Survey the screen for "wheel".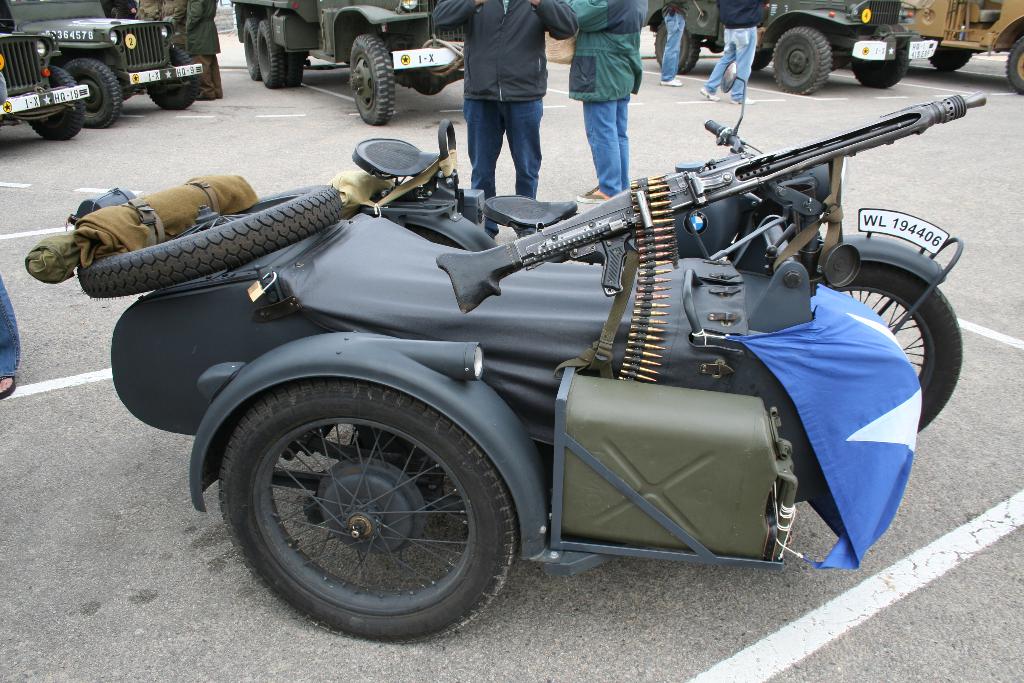
Survey found: 144, 37, 207, 114.
